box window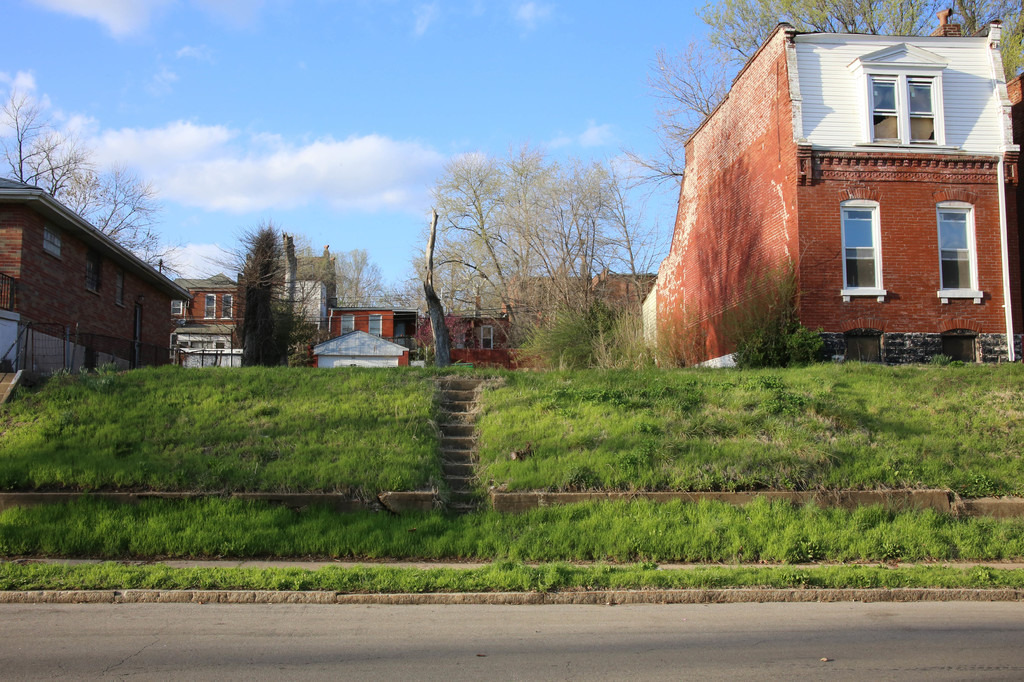
863/50/978/139
